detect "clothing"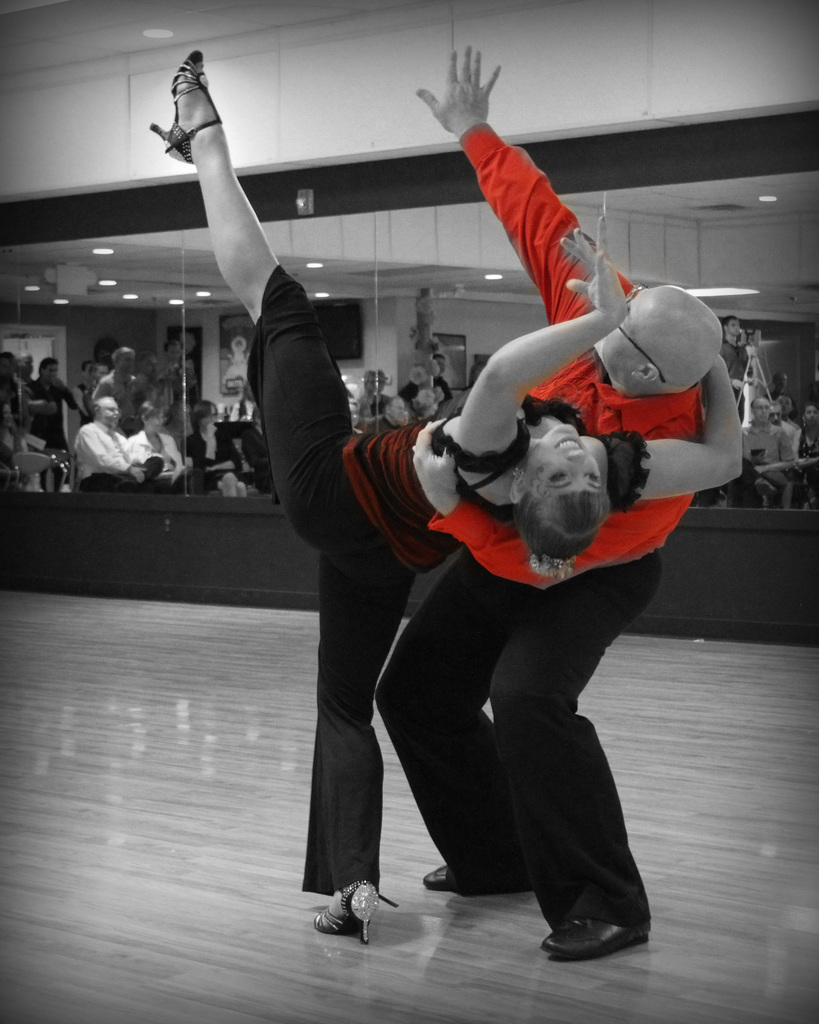
Rect(24, 371, 77, 482)
